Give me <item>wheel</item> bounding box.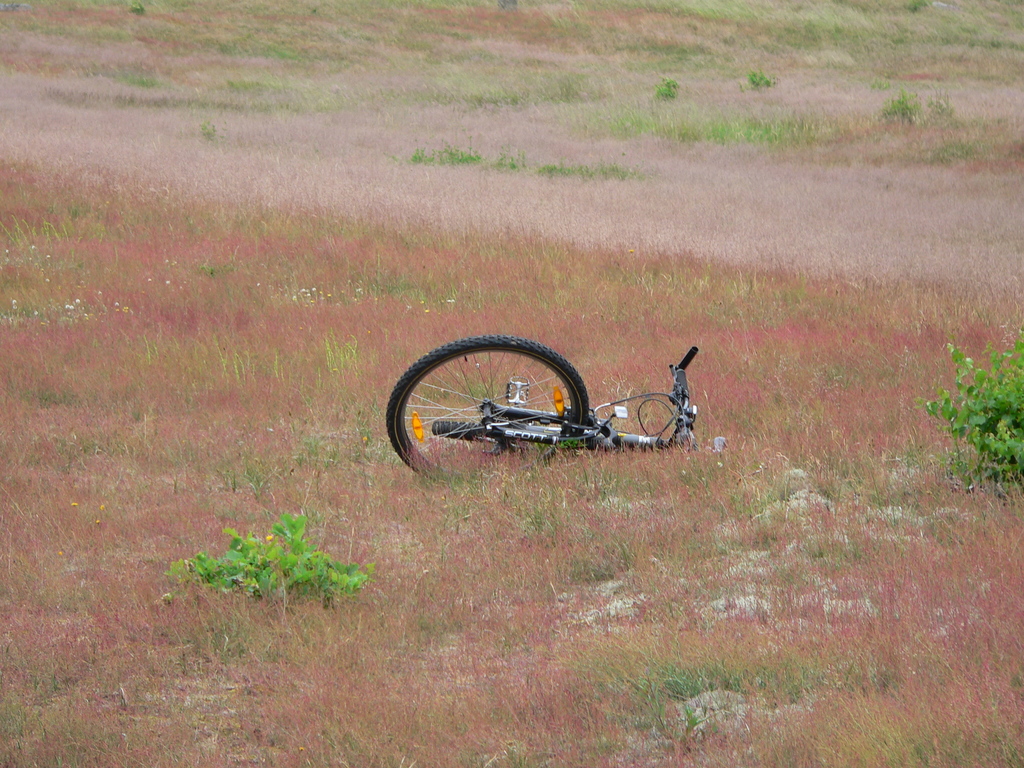
[381,331,592,486].
